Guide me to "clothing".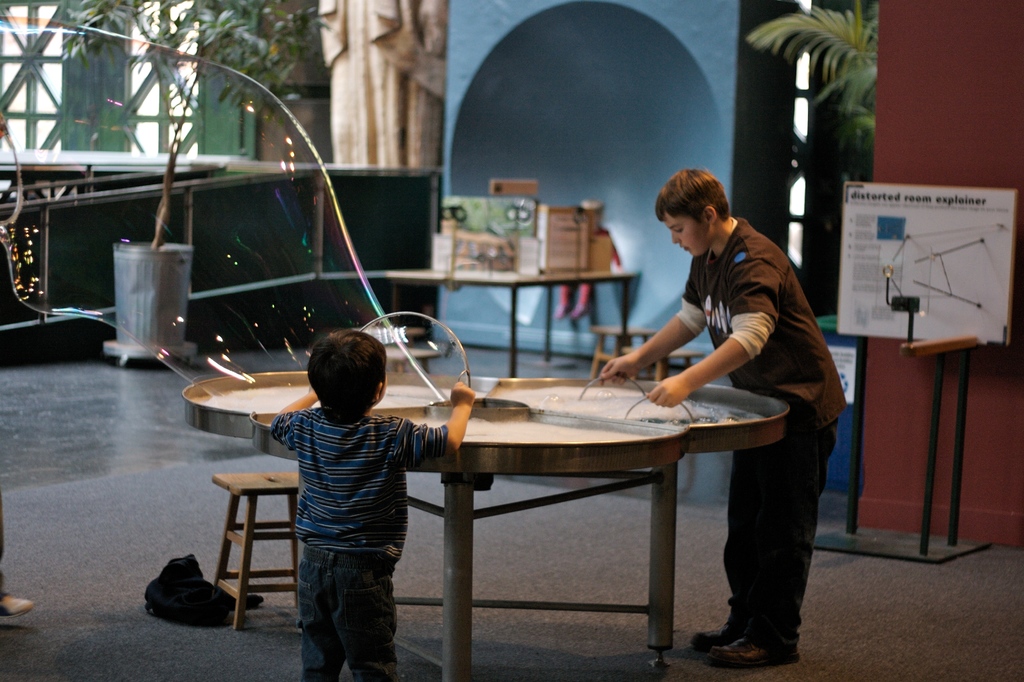
Guidance: (left=674, top=218, right=849, bottom=648).
